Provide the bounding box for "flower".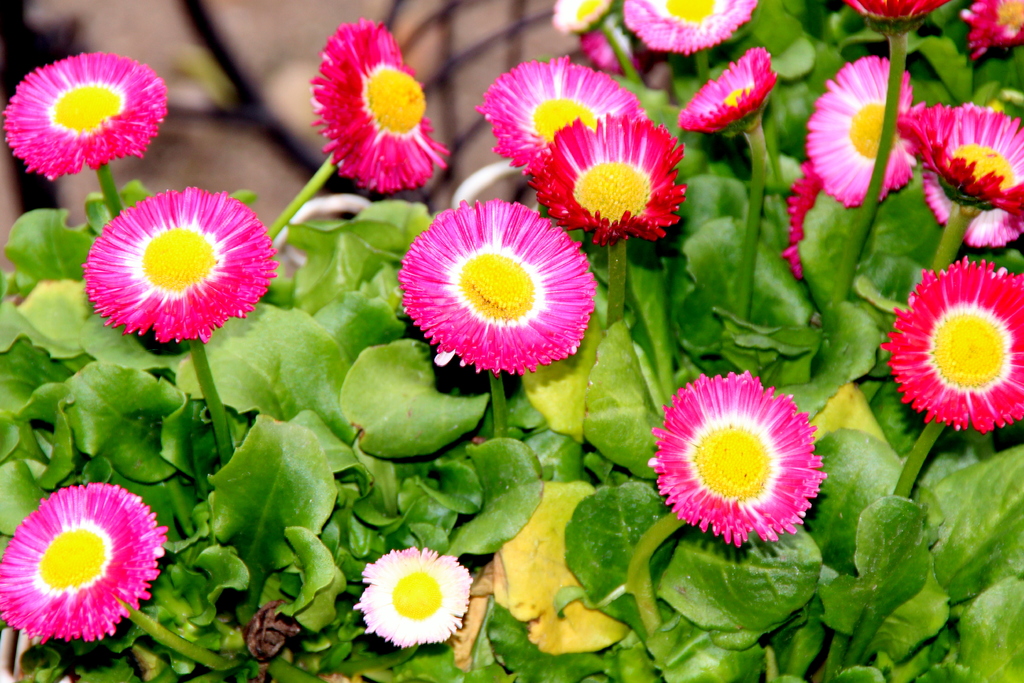
805, 56, 919, 211.
